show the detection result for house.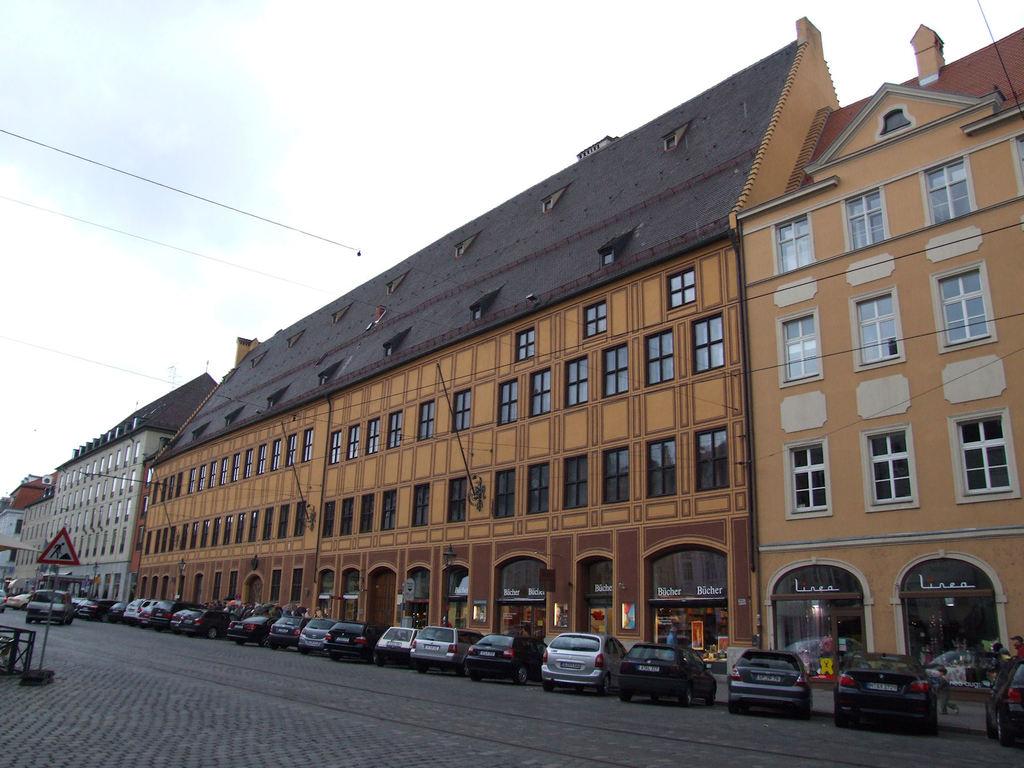
0:465:54:604.
